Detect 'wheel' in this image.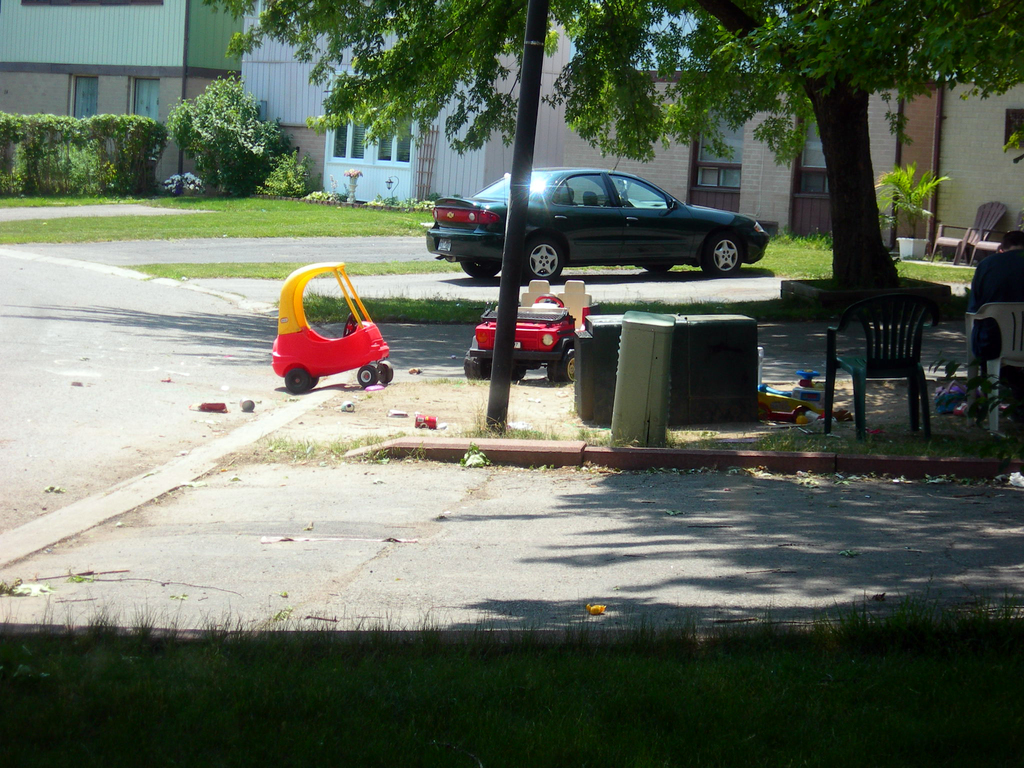
Detection: region(357, 366, 376, 387).
